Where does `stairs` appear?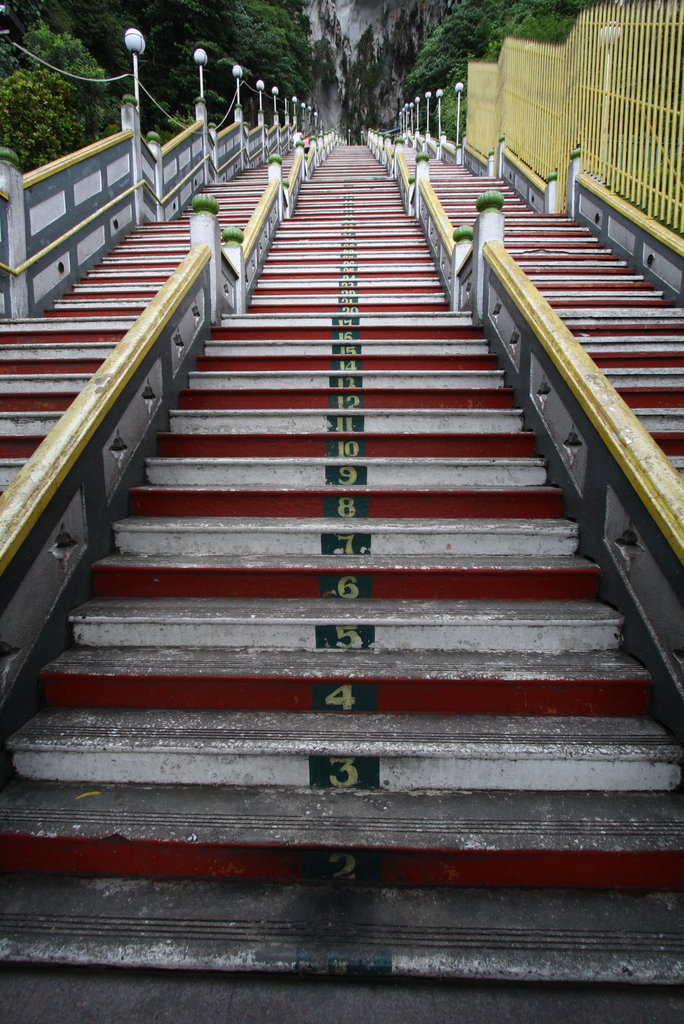
Appears at detection(0, 149, 282, 508).
